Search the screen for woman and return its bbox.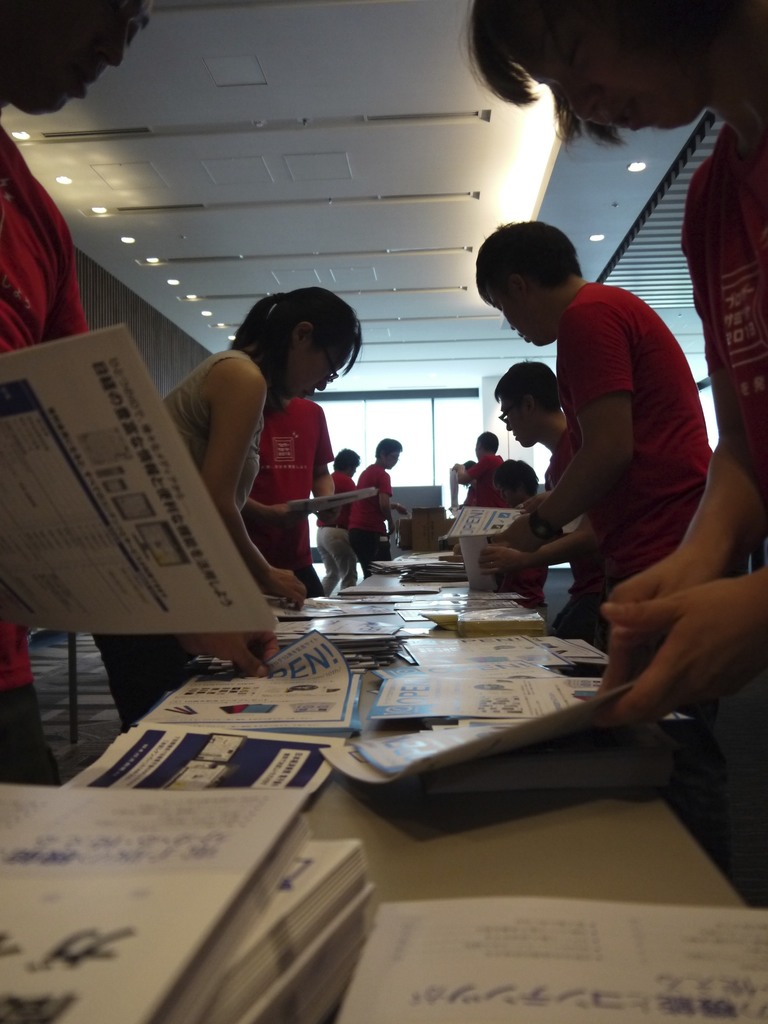
Found: 455:0:767:729.
